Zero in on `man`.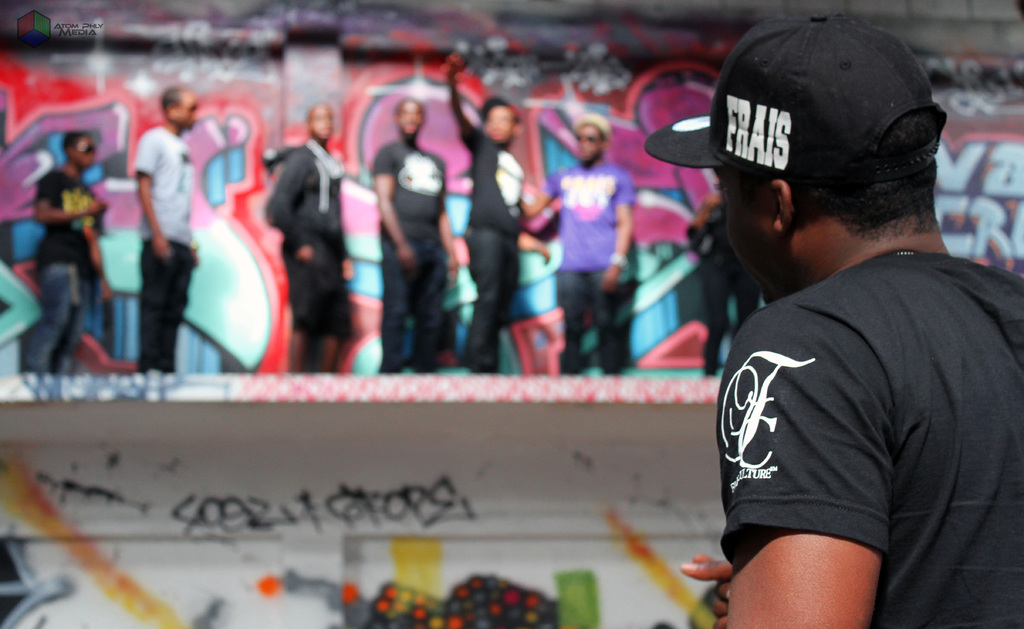
Zeroed in: x1=541, y1=120, x2=637, y2=374.
